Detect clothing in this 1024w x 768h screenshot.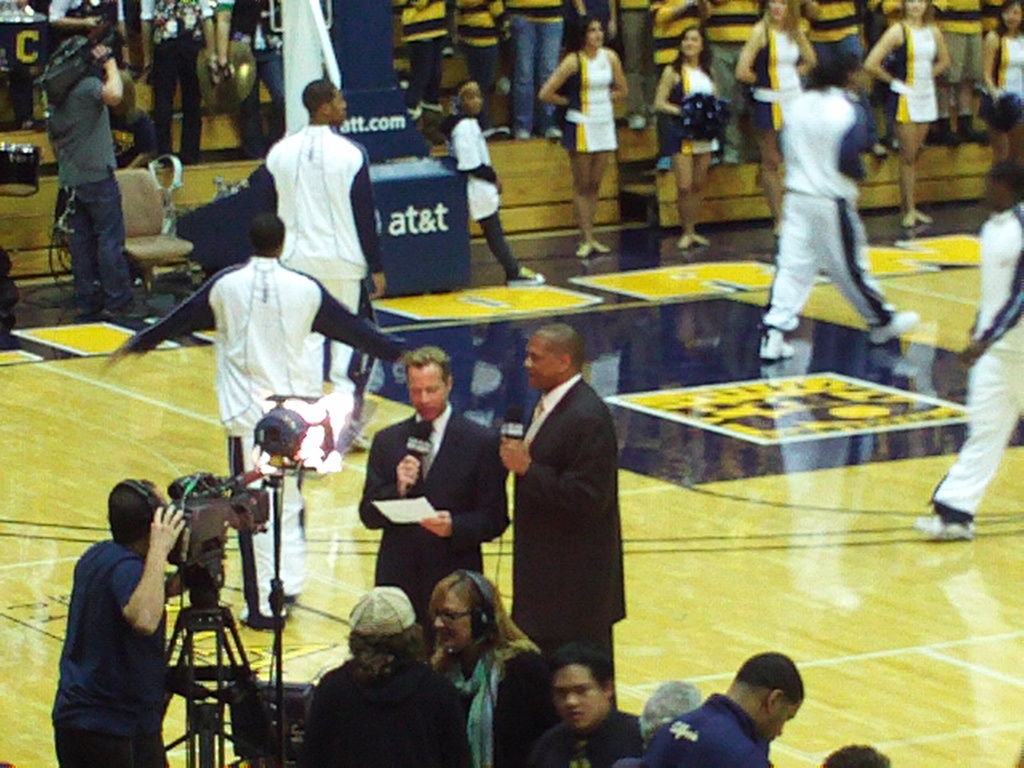
Detection: <region>151, 0, 218, 170</region>.
